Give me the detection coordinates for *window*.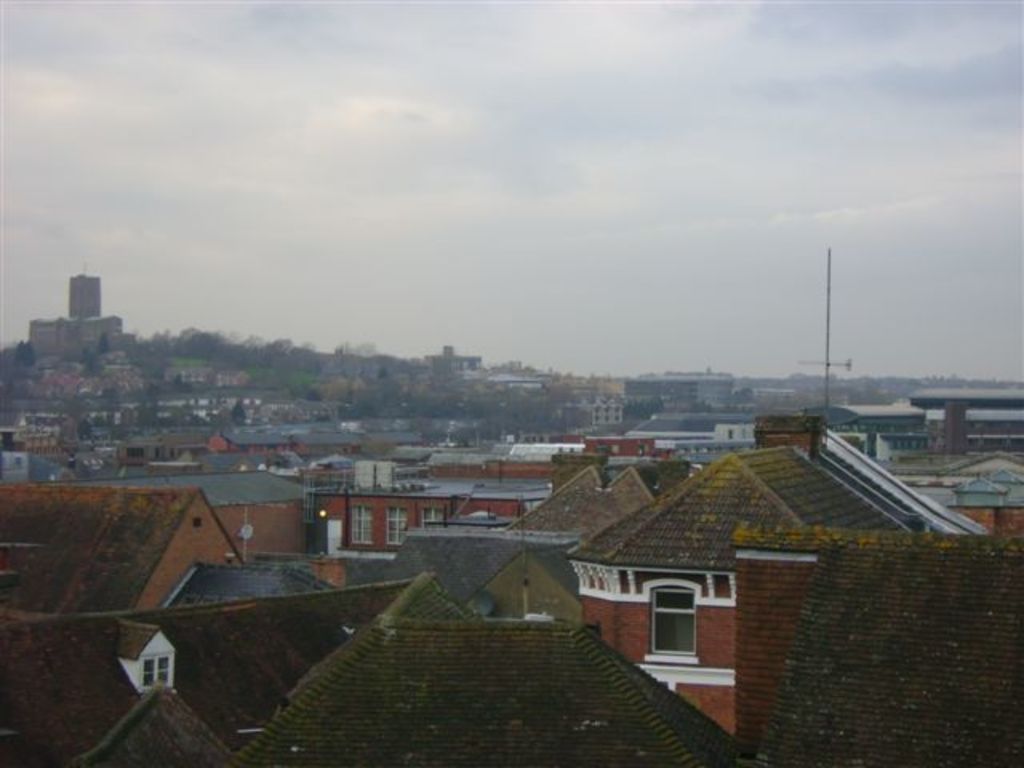
select_region(386, 506, 410, 544).
